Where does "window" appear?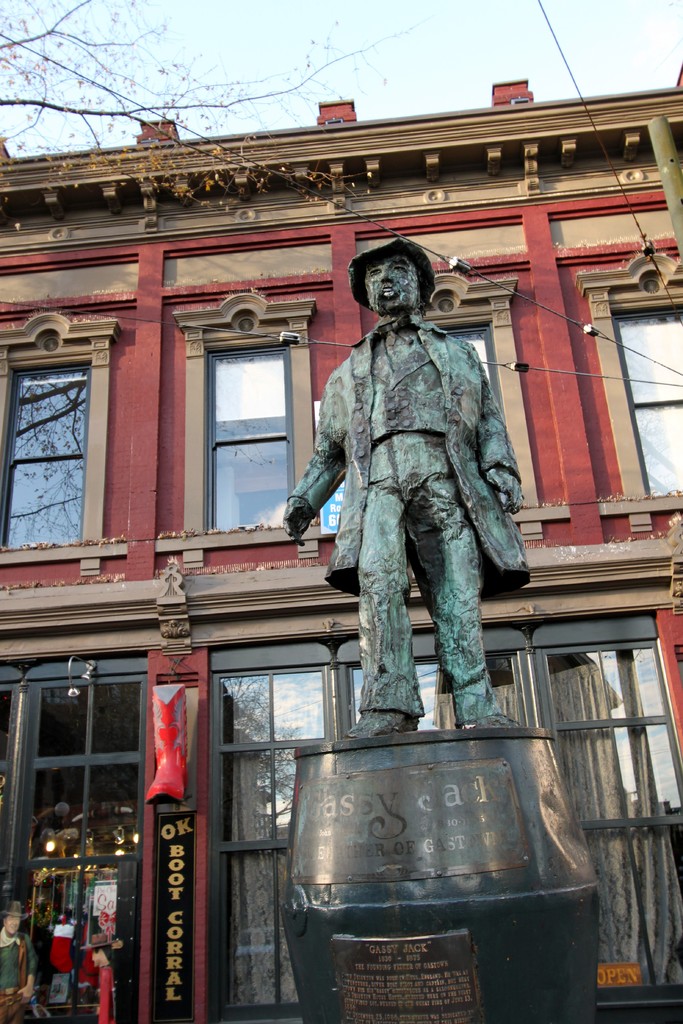
Appears at <bbox>420, 267, 580, 543</bbox>.
